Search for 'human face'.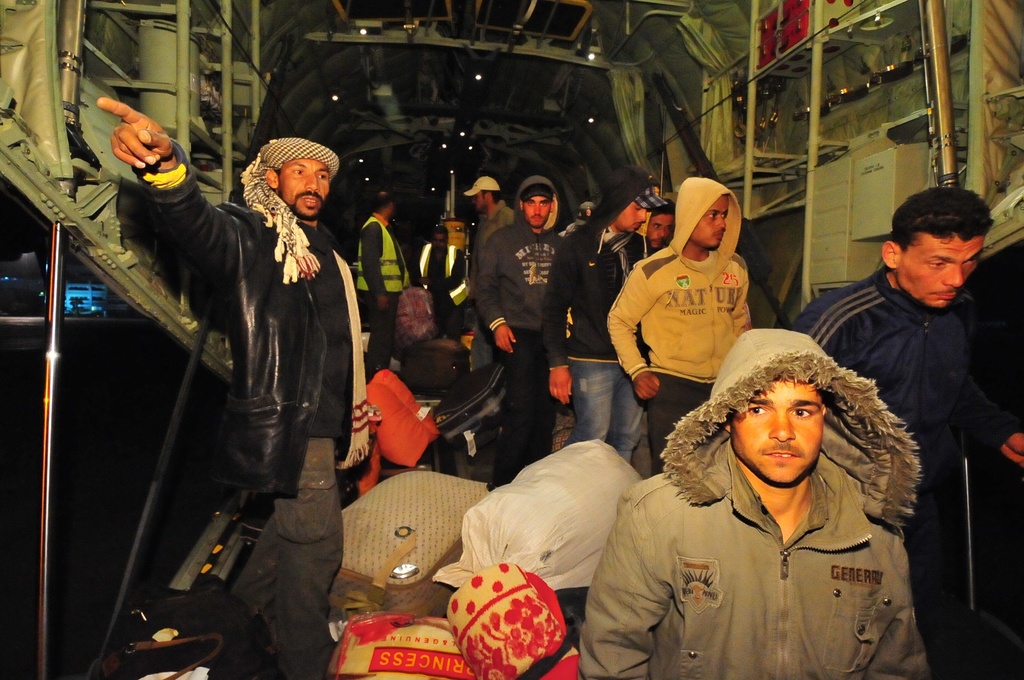
Found at rect(620, 200, 644, 232).
